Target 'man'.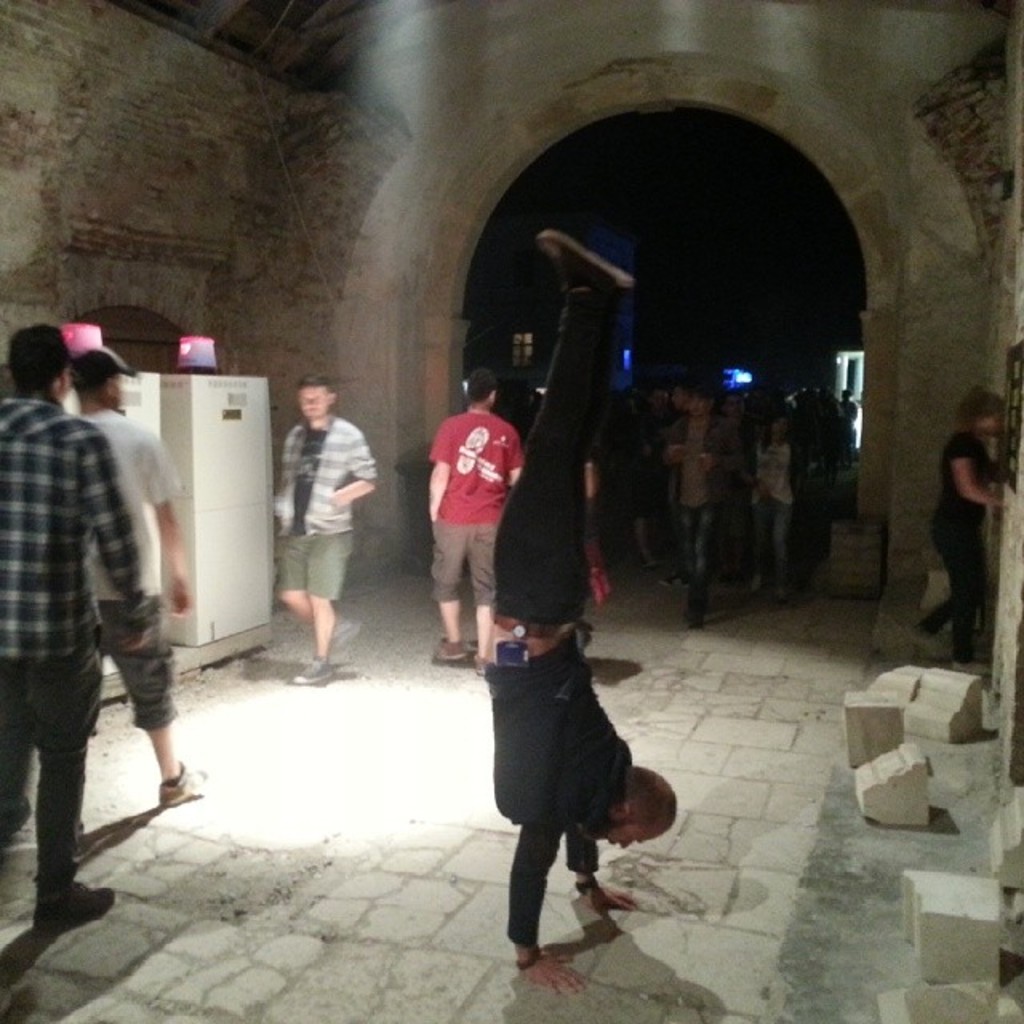
Target region: crop(426, 366, 520, 662).
